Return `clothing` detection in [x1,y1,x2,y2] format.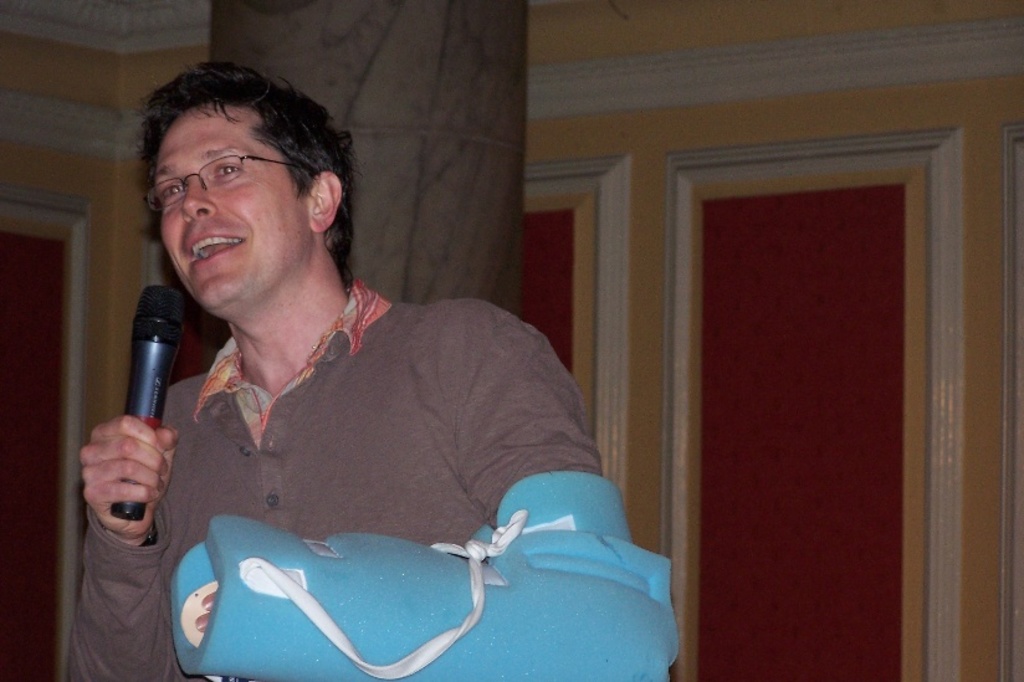
[67,278,603,681].
